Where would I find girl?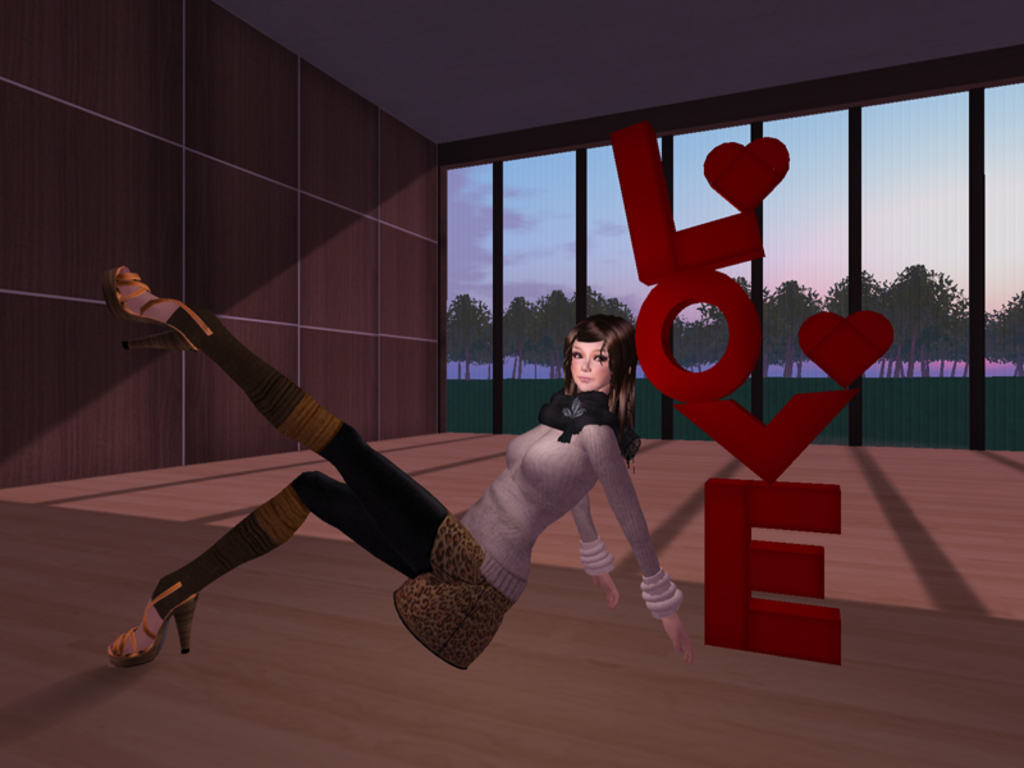
At select_region(97, 264, 701, 667).
